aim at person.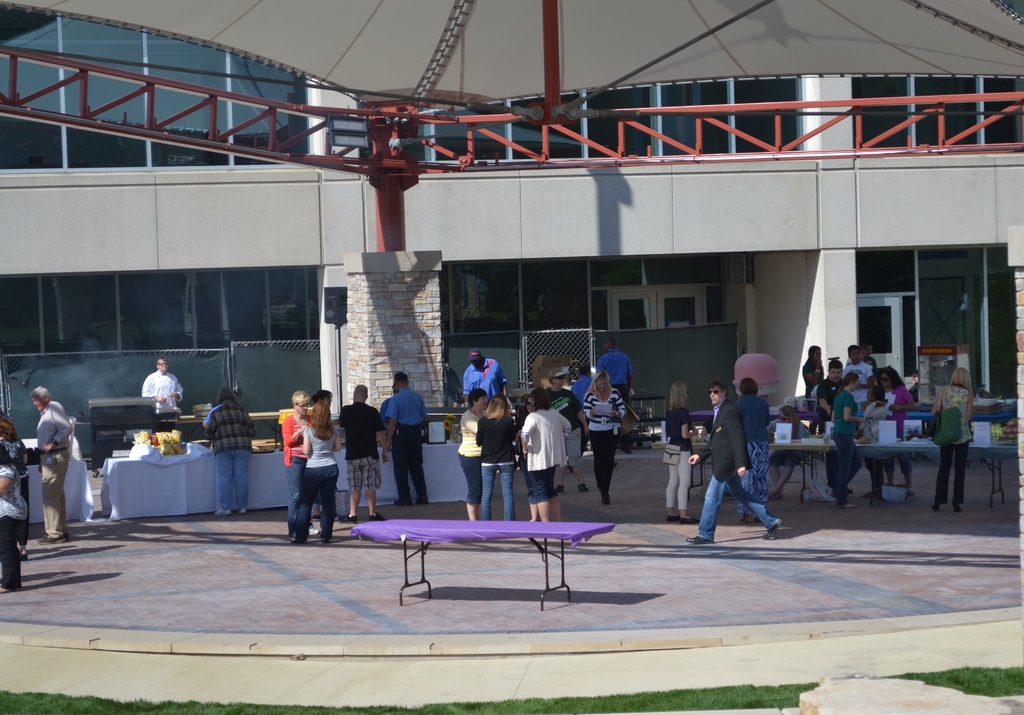
Aimed at crop(475, 396, 521, 521).
